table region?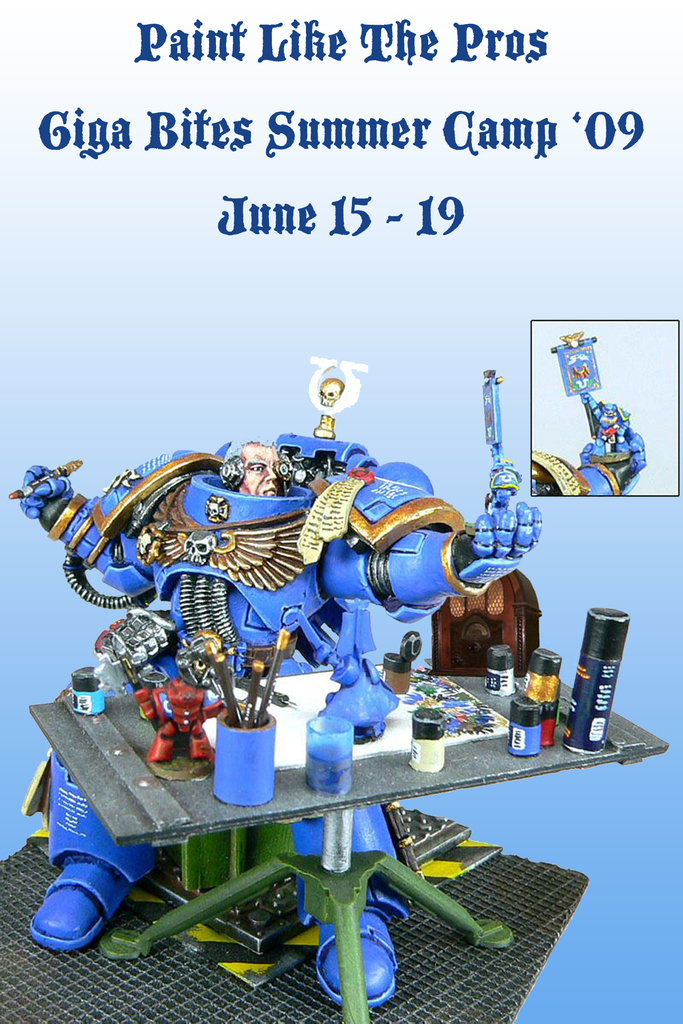
l=0, t=654, r=645, b=951
